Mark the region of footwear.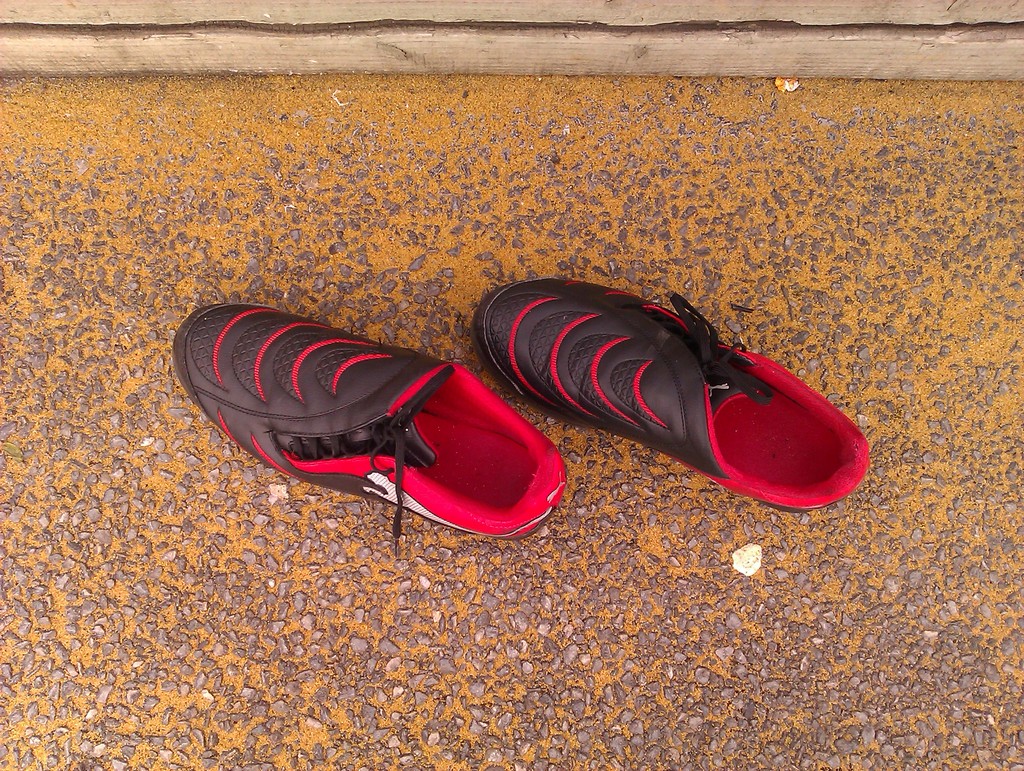
Region: select_region(477, 287, 874, 519).
